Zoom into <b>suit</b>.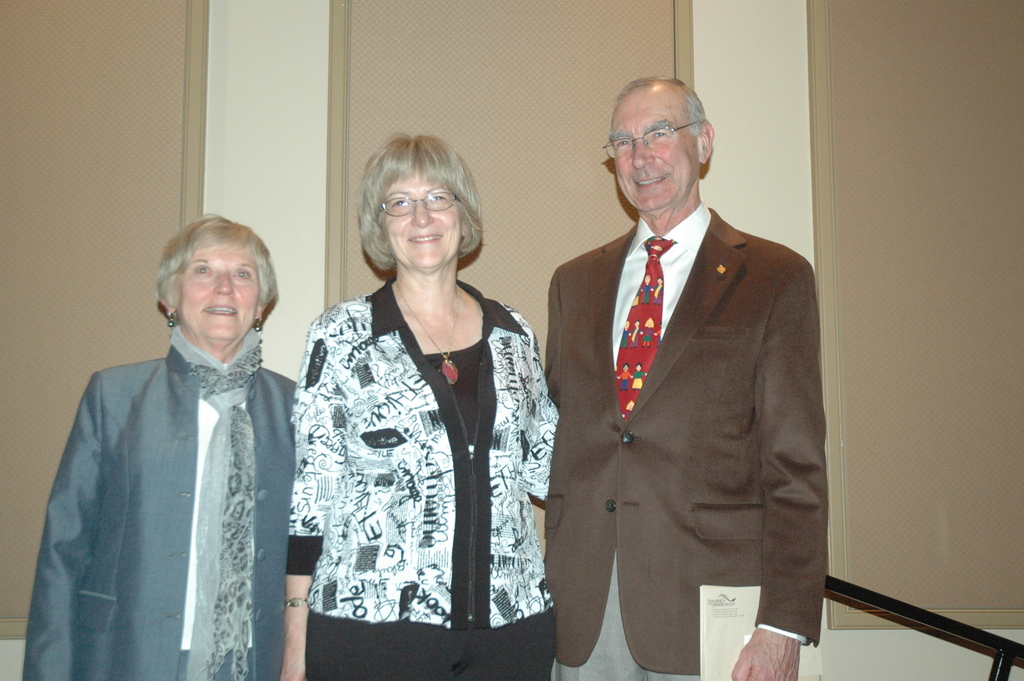
Zoom target: select_region(23, 359, 298, 680).
